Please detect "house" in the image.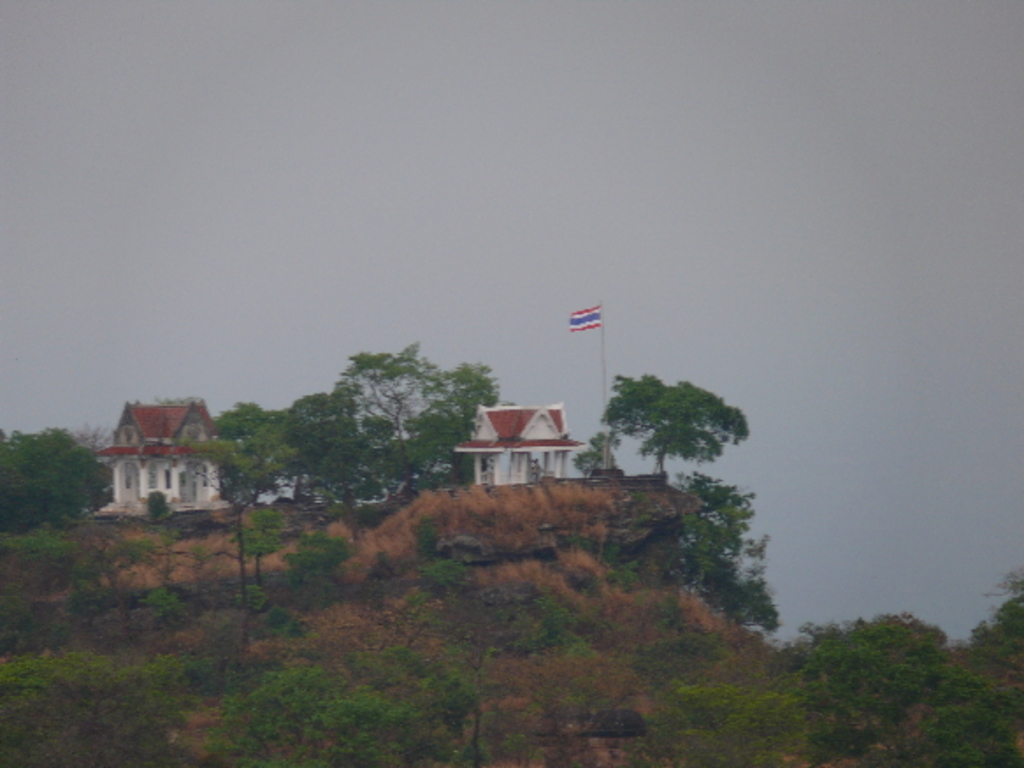
<box>451,404,581,496</box>.
